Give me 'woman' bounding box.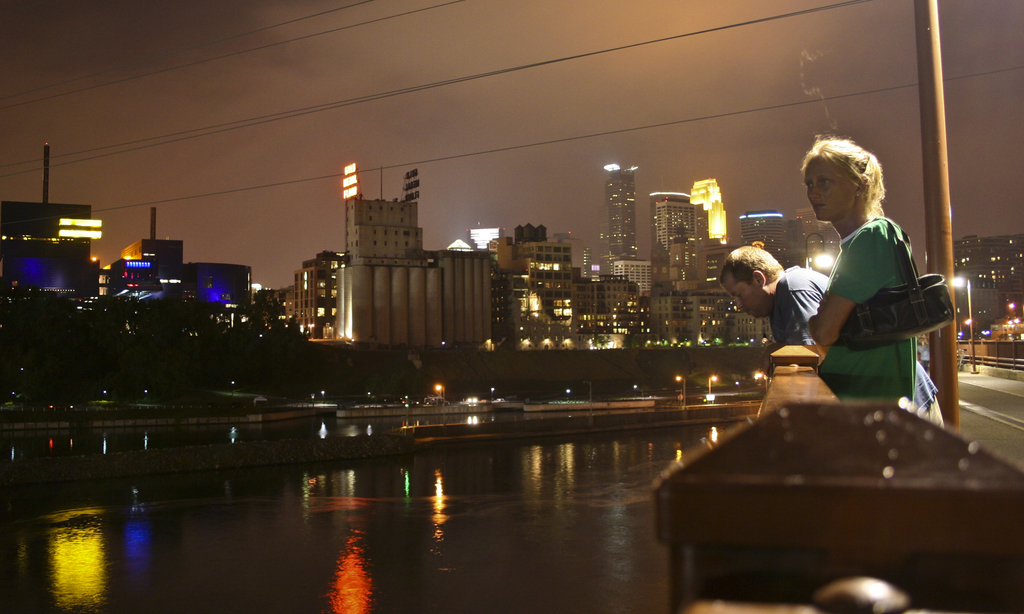
Rect(788, 120, 947, 440).
